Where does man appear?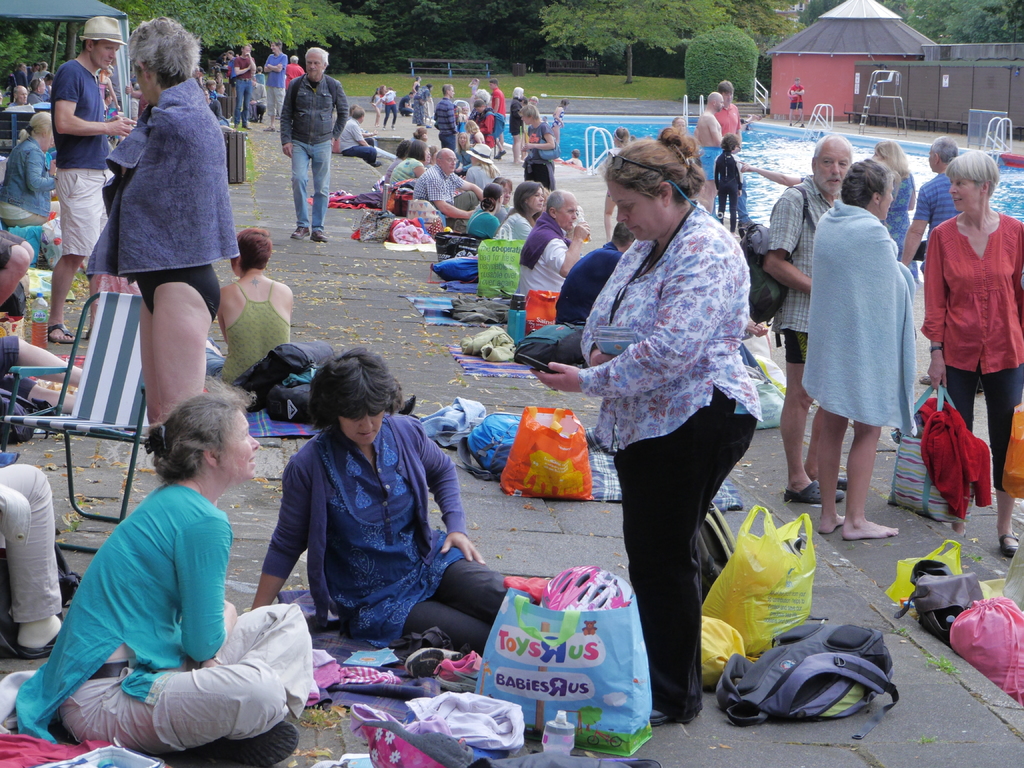
Appears at bbox=(278, 47, 348, 243).
